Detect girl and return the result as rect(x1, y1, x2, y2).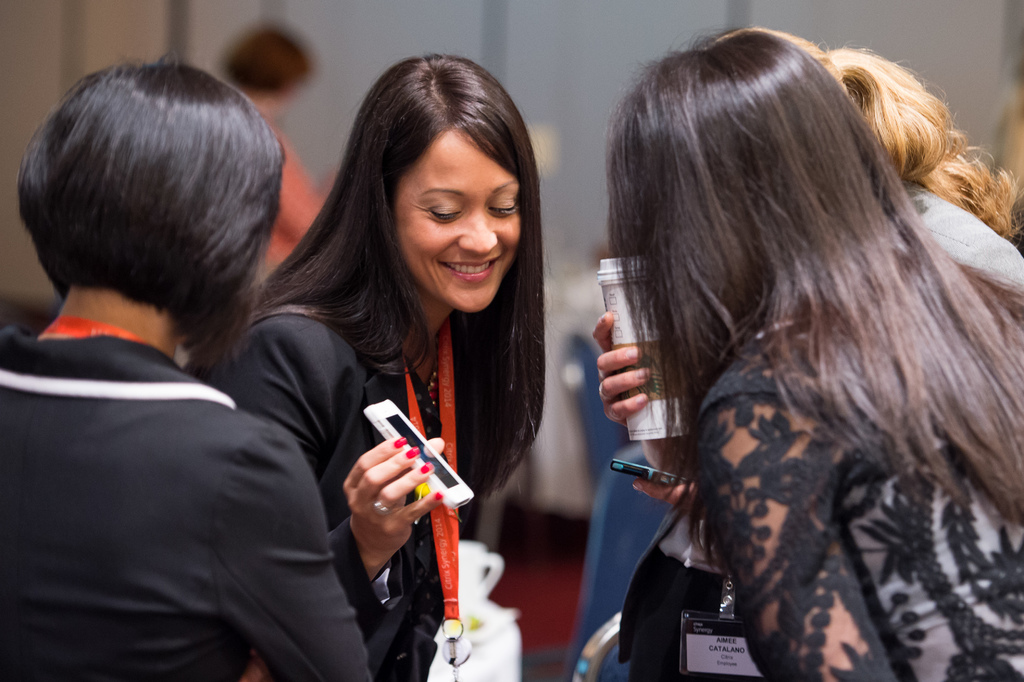
rect(220, 52, 541, 676).
